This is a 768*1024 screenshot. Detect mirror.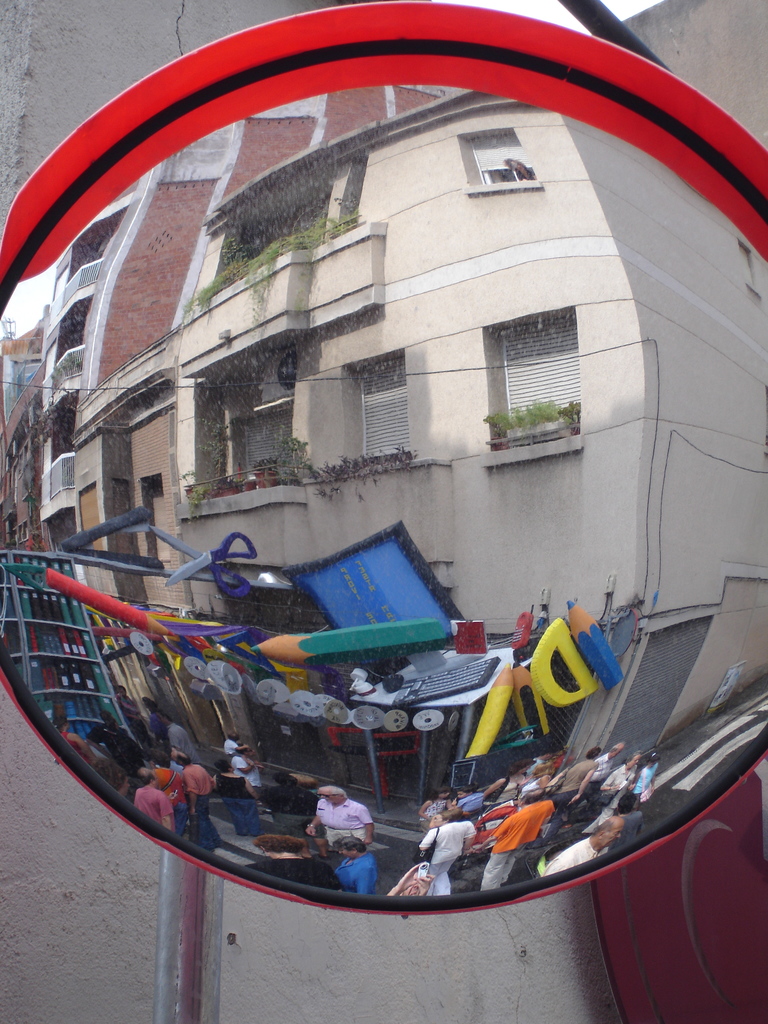
0:83:767:913.
